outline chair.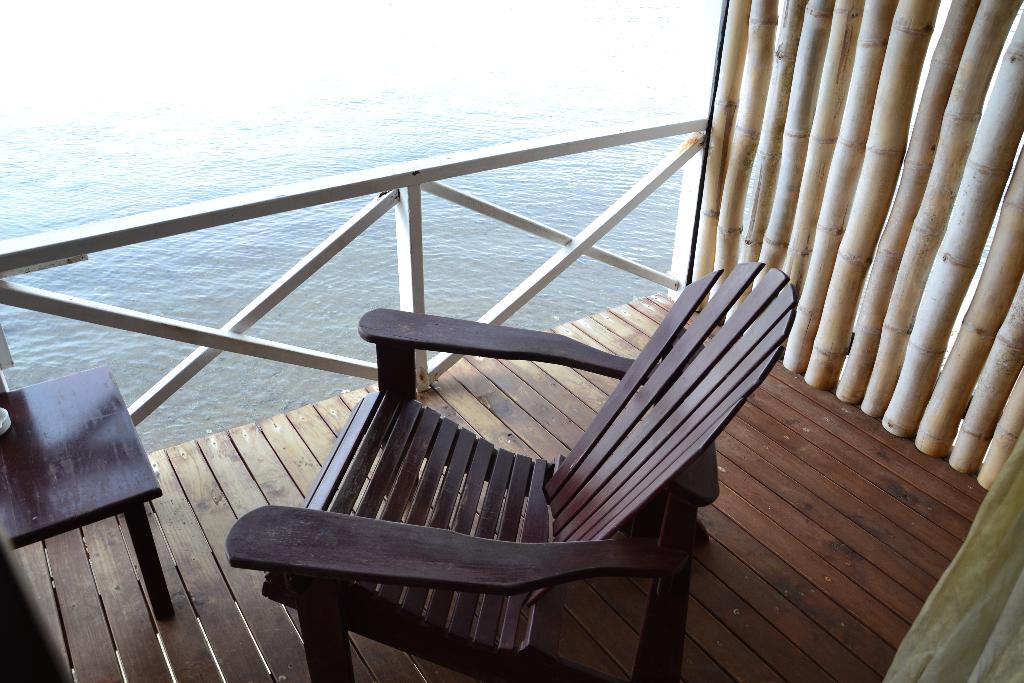
Outline: [219, 251, 800, 682].
